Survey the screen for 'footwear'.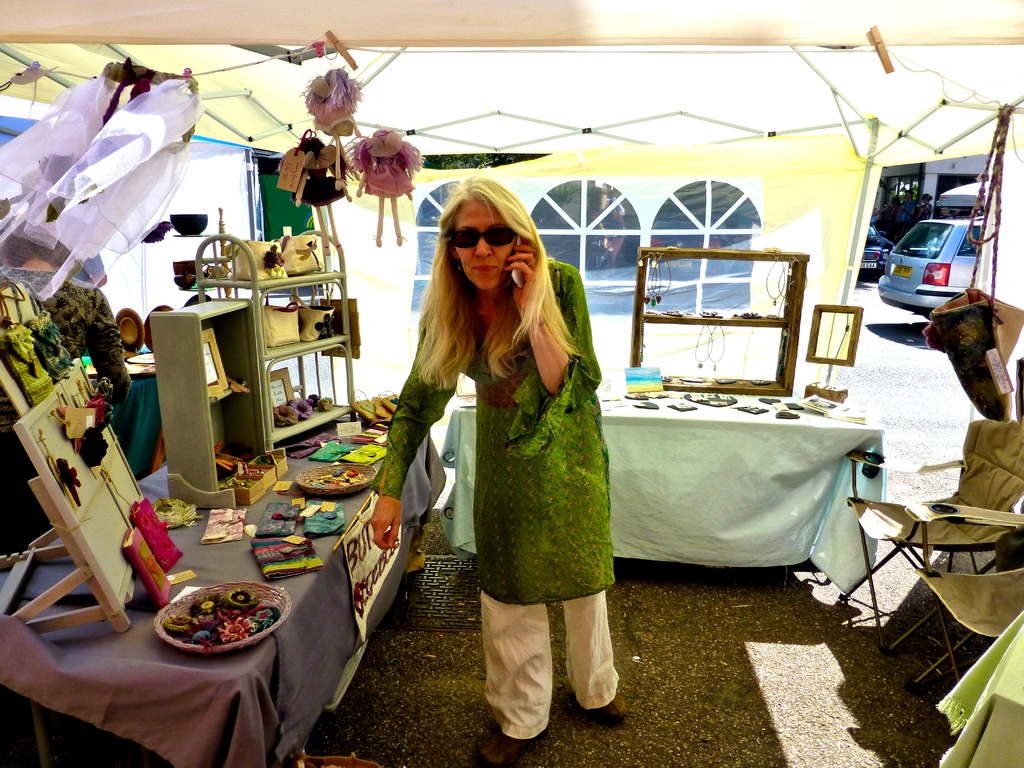
Survey found: <region>479, 728, 544, 767</region>.
